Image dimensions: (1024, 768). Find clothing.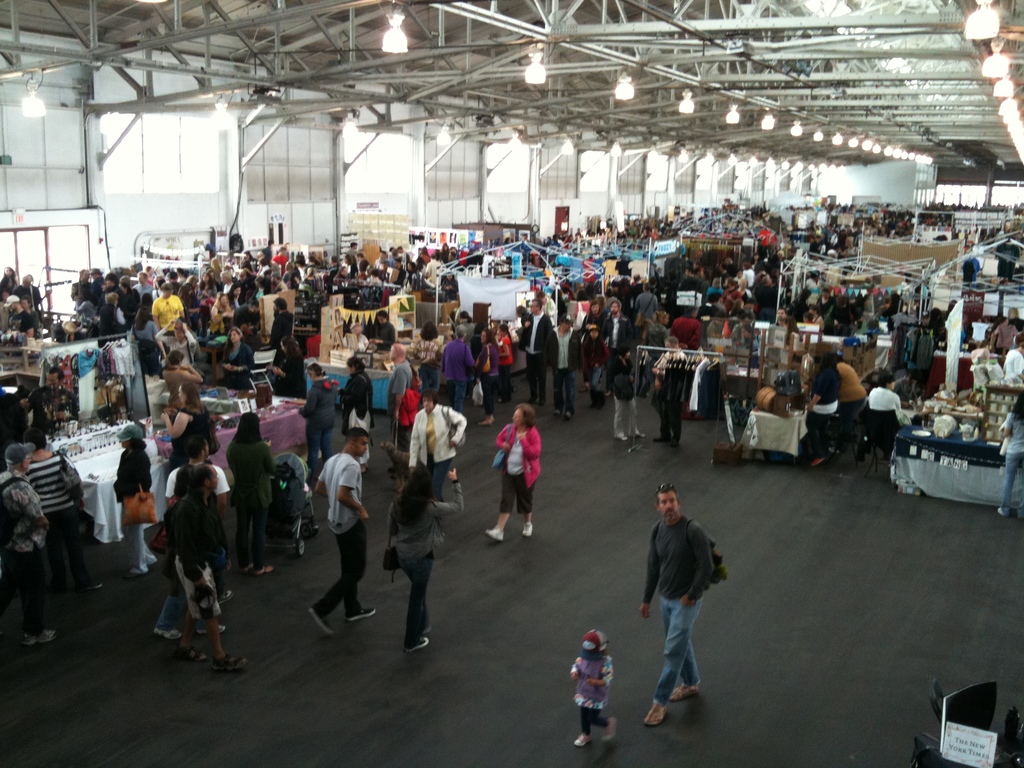
338,371,372,456.
